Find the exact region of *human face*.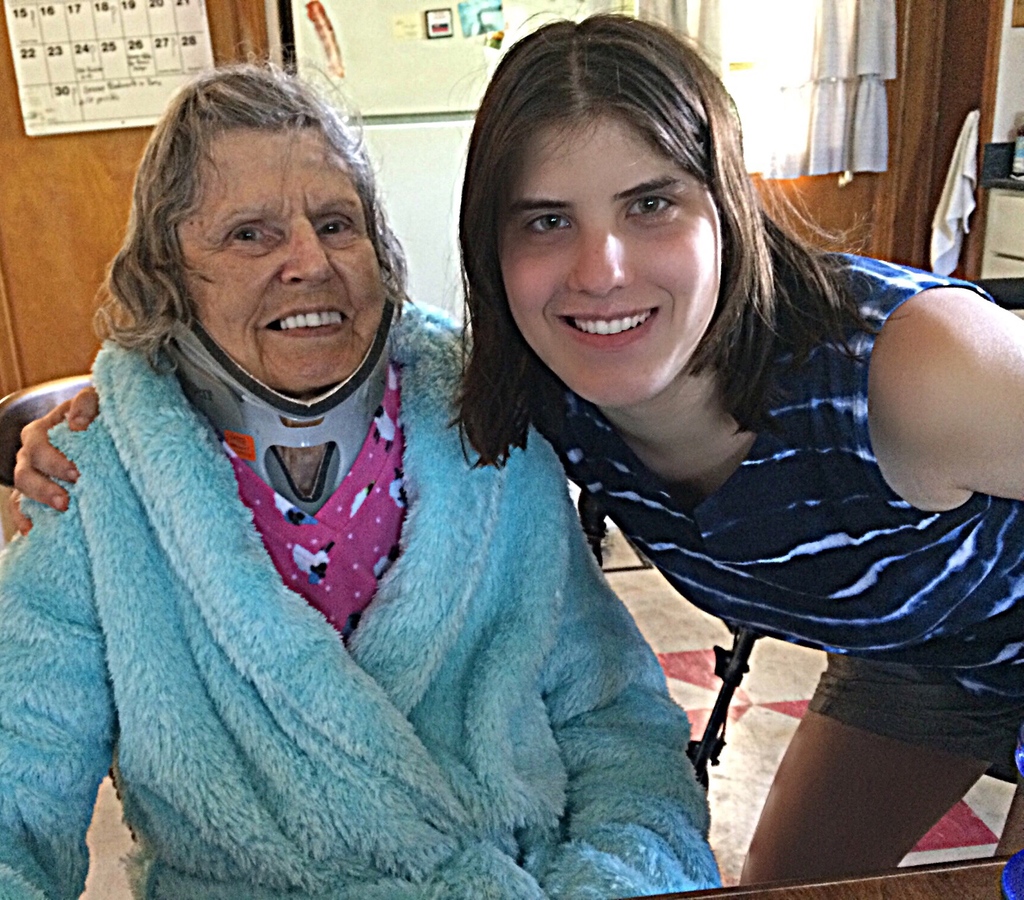
Exact region: [494, 112, 727, 411].
